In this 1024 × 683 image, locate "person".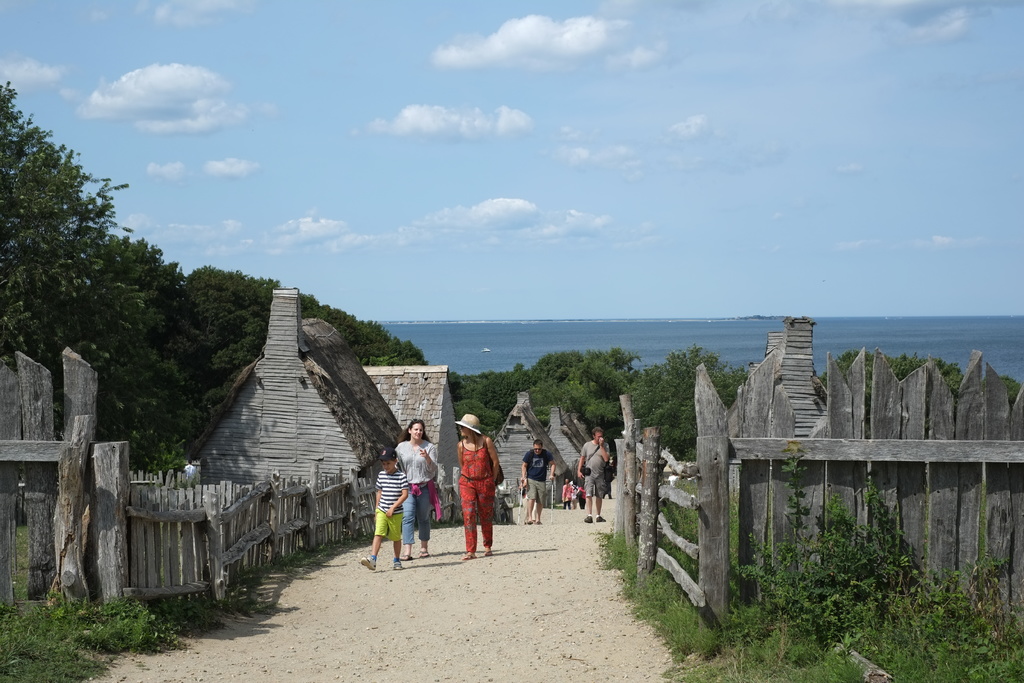
Bounding box: l=363, t=453, r=415, b=578.
